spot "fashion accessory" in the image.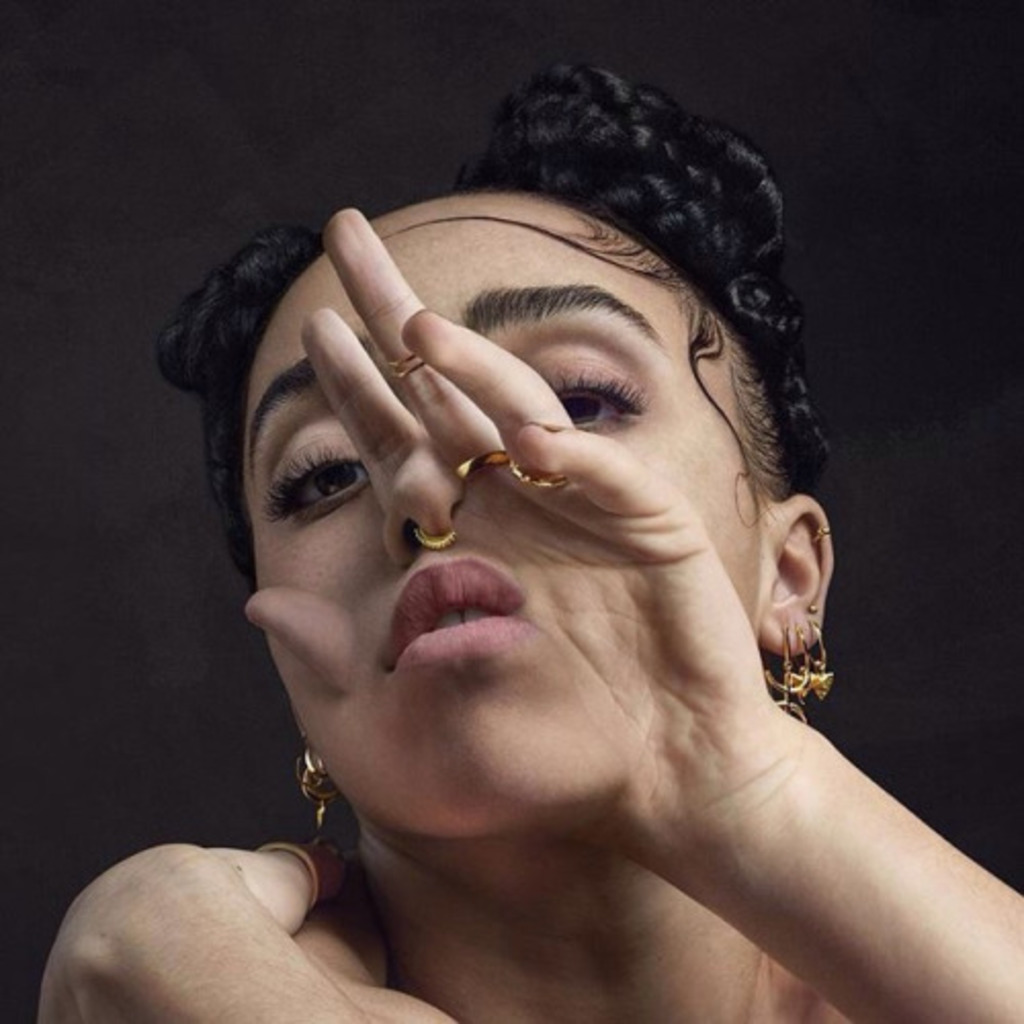
"fashion accessory" found at left=381, top=354, right=434, bottom=383.
